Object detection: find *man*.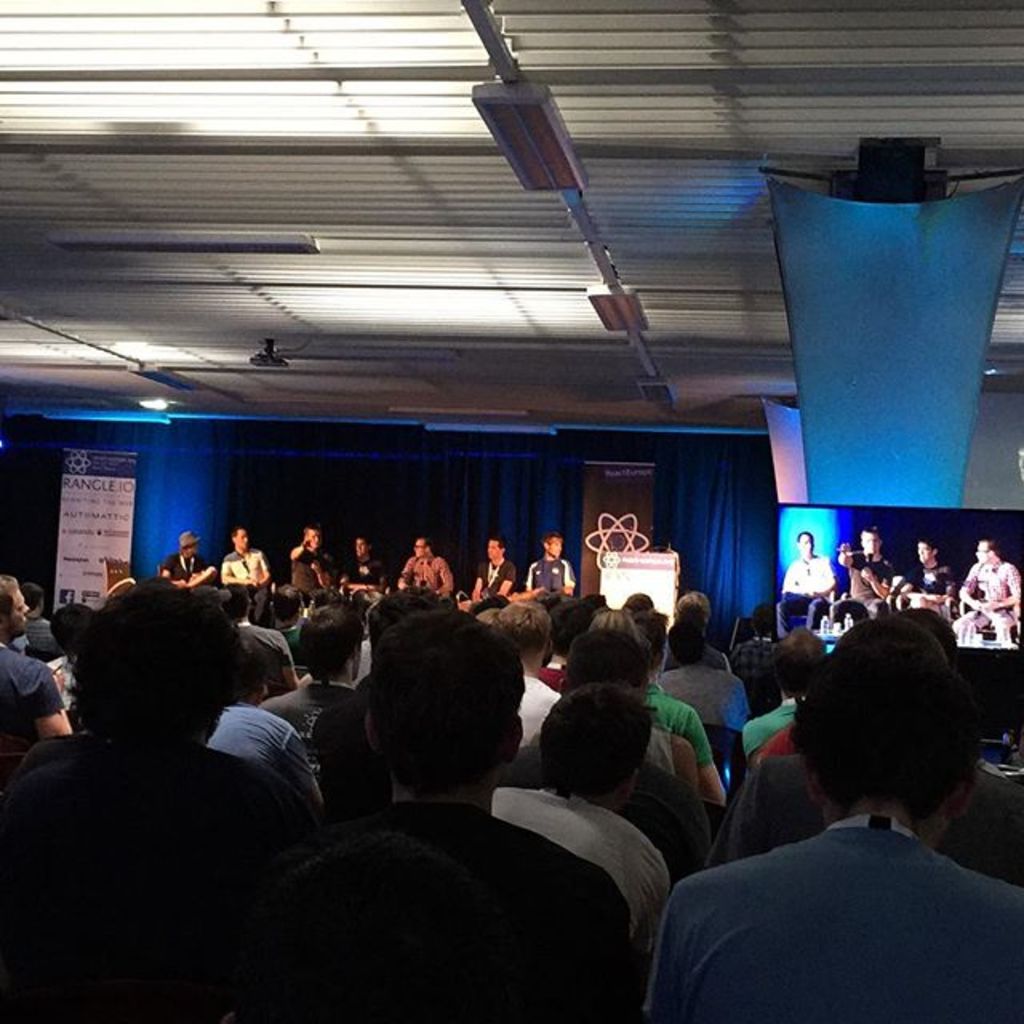
[349, 533, 398, 597].
